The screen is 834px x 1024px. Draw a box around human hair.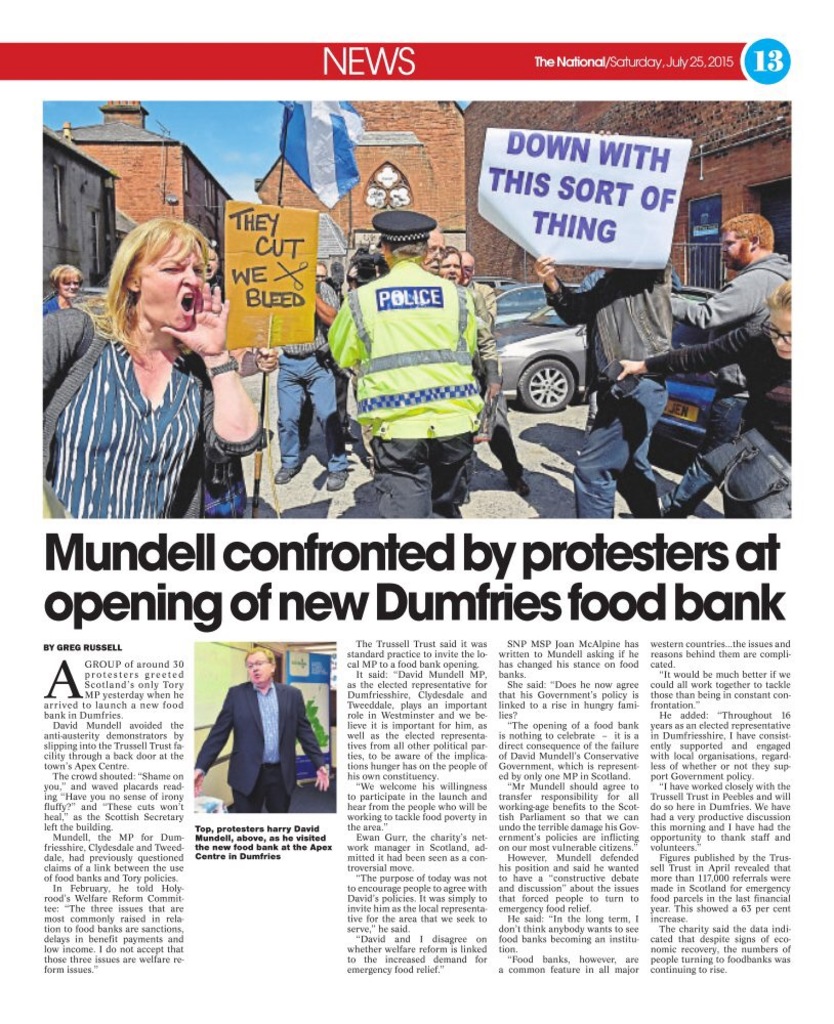
bbox=[729, 207, 773, 248].
